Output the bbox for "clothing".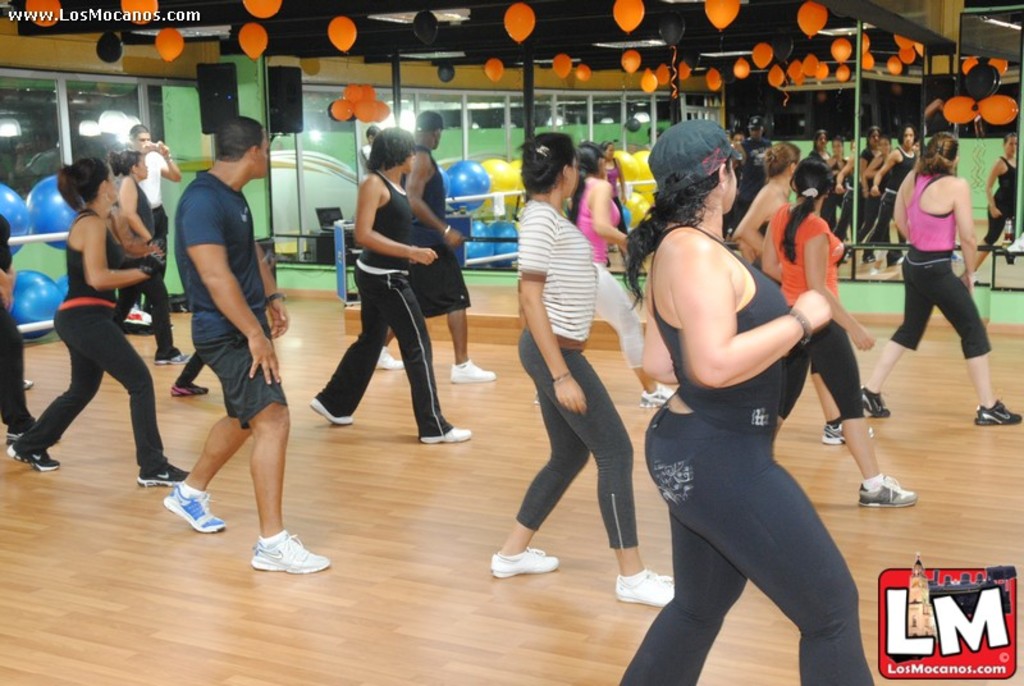
115 184 177 351.
